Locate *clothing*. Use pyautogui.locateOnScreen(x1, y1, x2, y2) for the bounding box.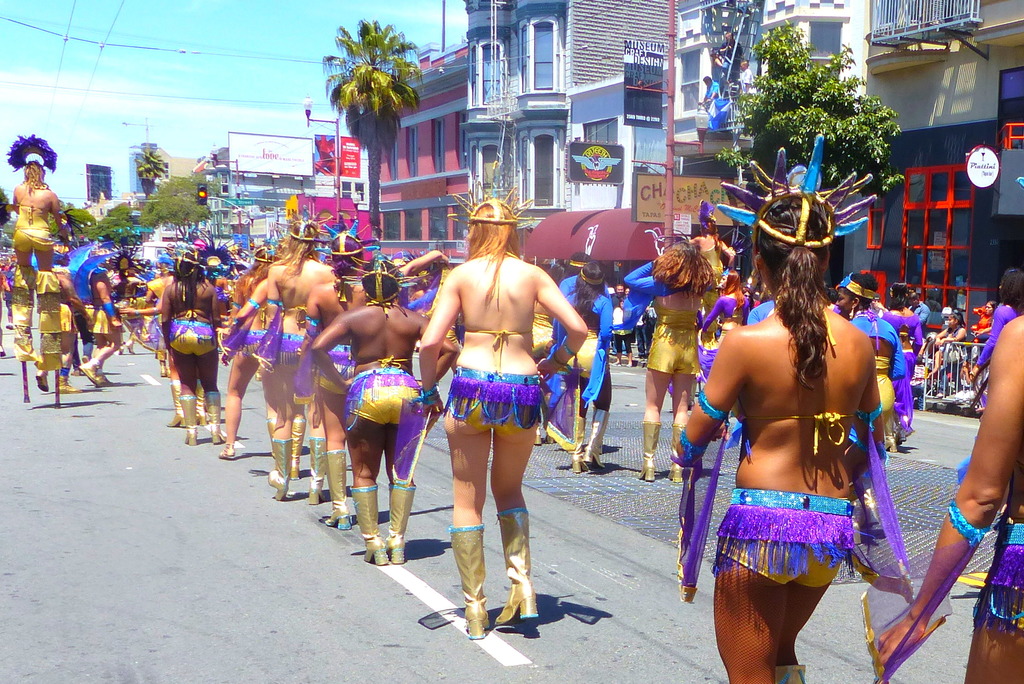
pyautogui.locateOnScreen(622, 259, 701, 377).
